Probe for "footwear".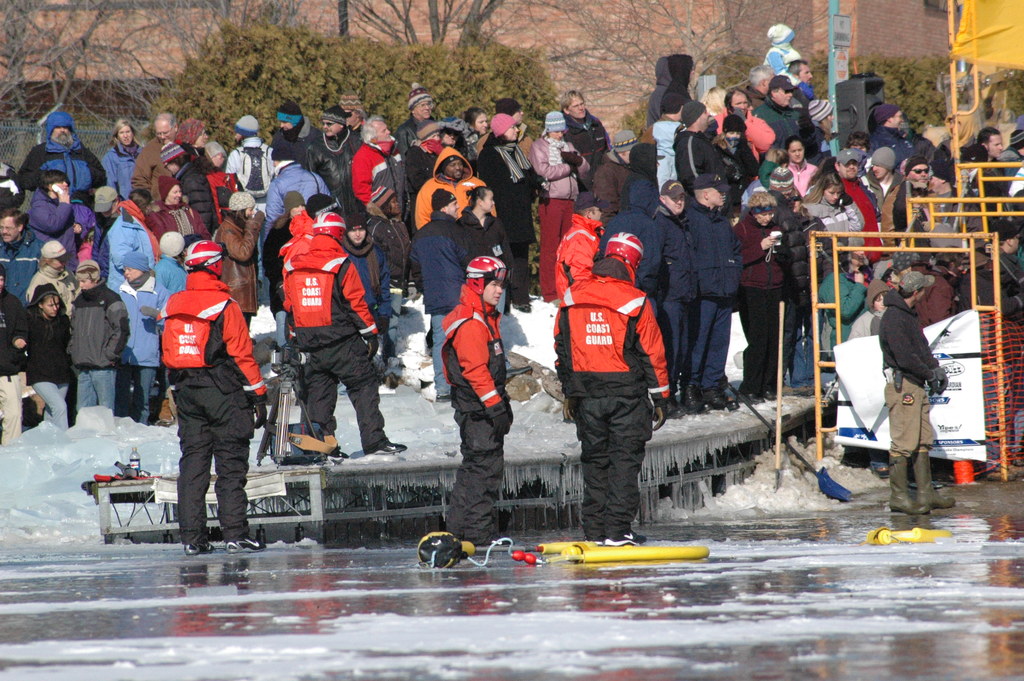
Probe result: [592, 524, 643, 542].
